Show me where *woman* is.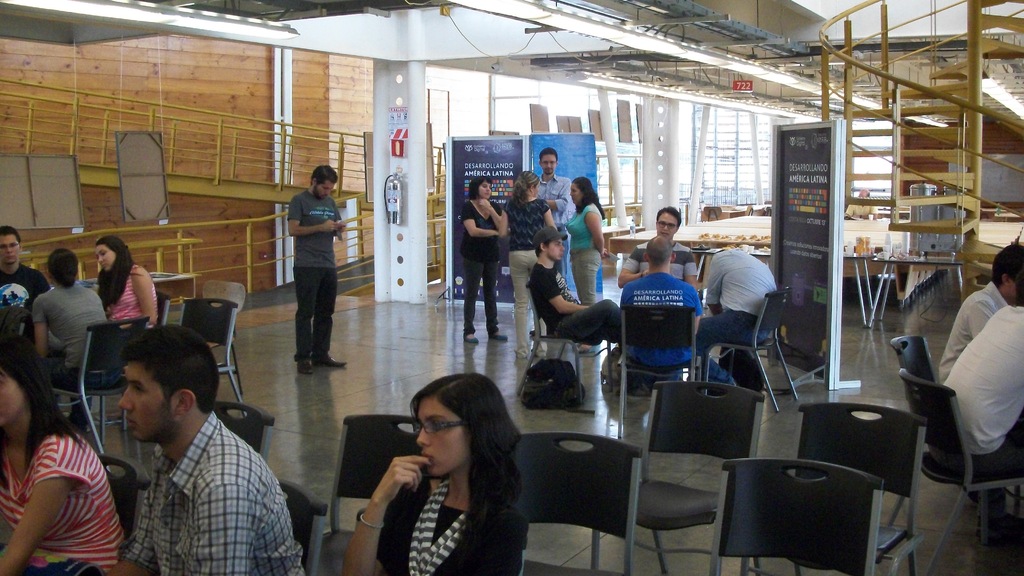
*woman* is at bbox(35, 246, 108, 434).
